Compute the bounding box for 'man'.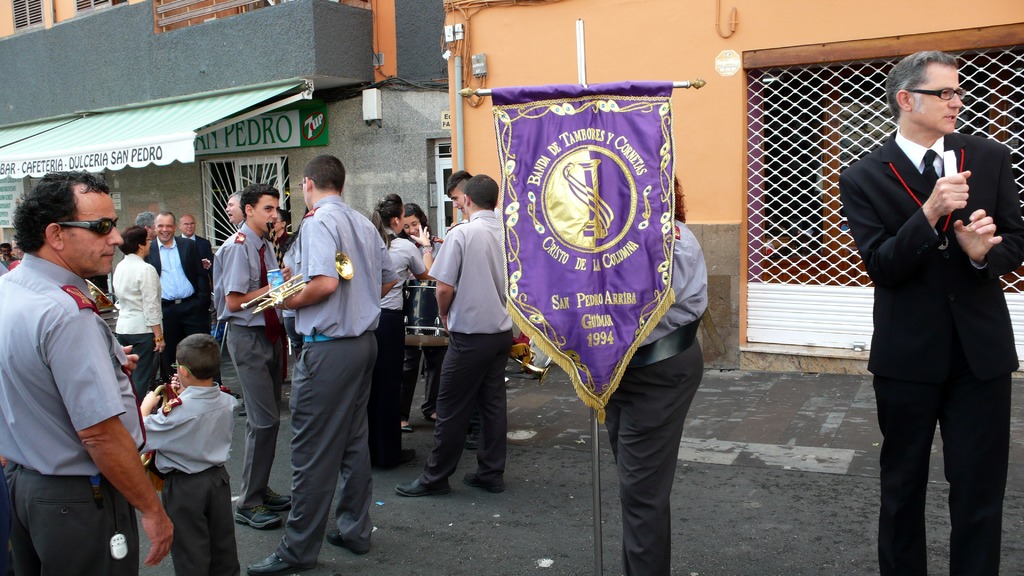
<box>178,214,216,272</box>.
